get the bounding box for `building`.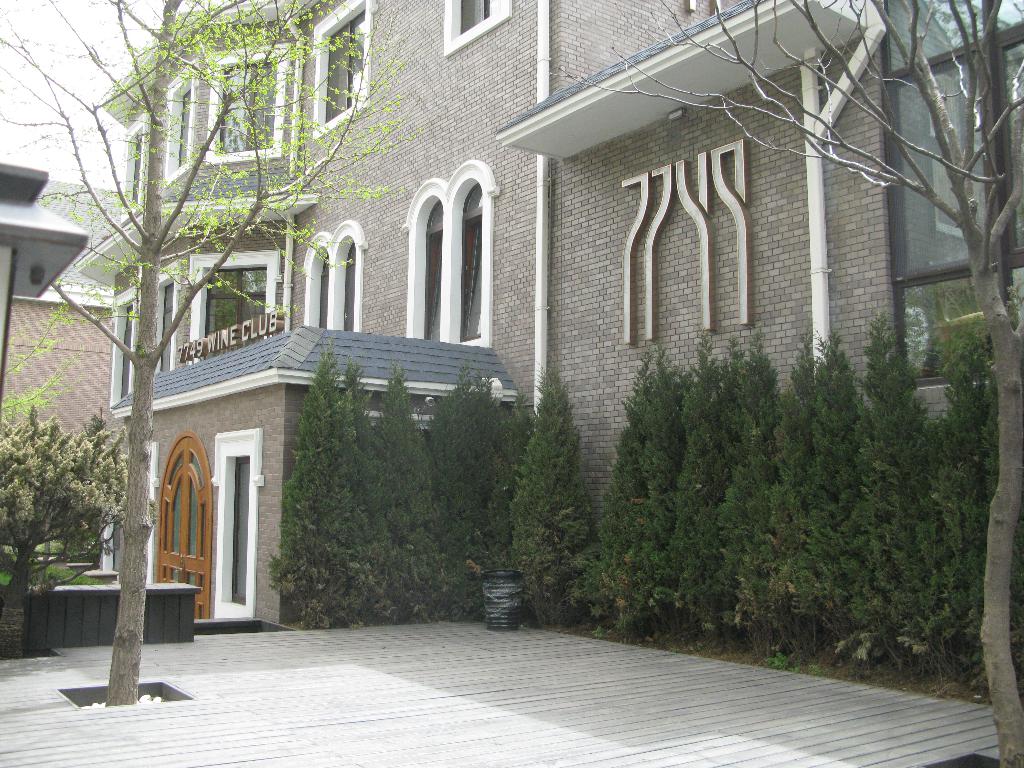
region(72, 0, 1023, 630).
